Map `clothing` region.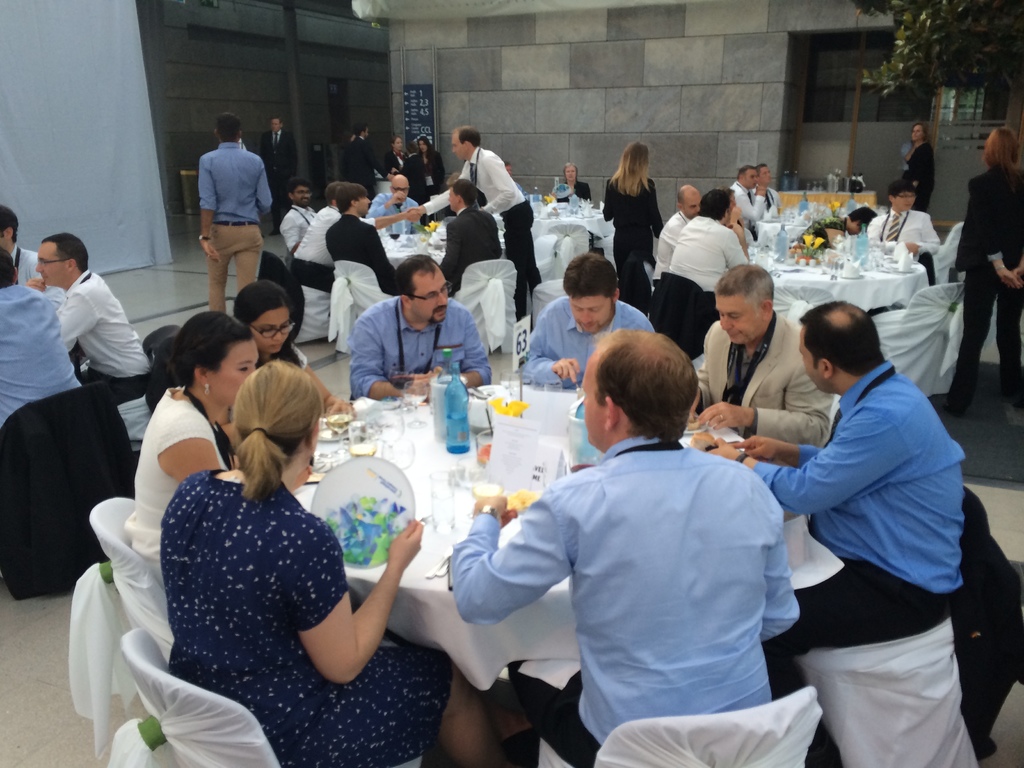
Mapped to x1=503, y1=293, x2=666, y2=388.
